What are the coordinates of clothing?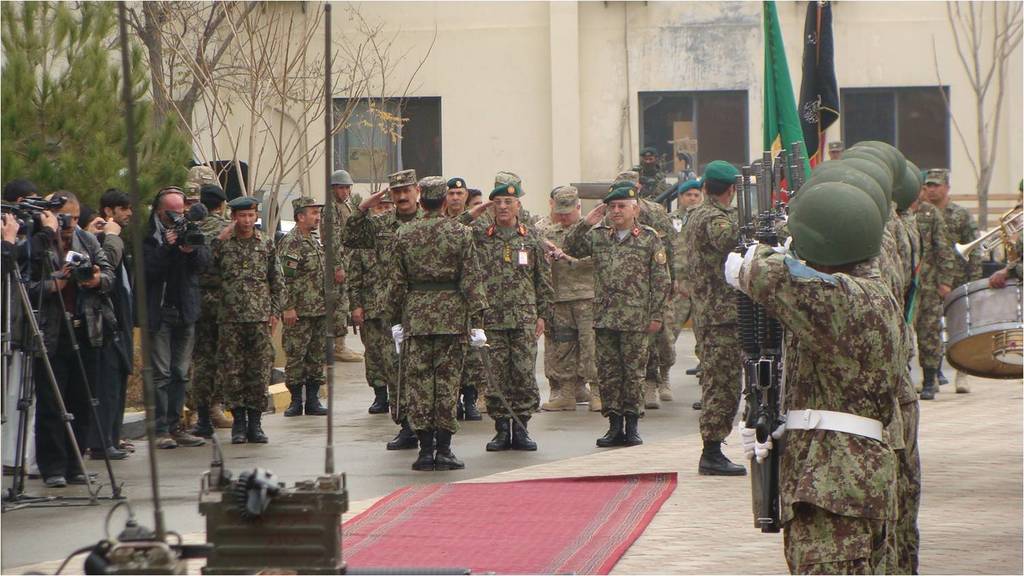
<box>450,210,552,424</box>.
